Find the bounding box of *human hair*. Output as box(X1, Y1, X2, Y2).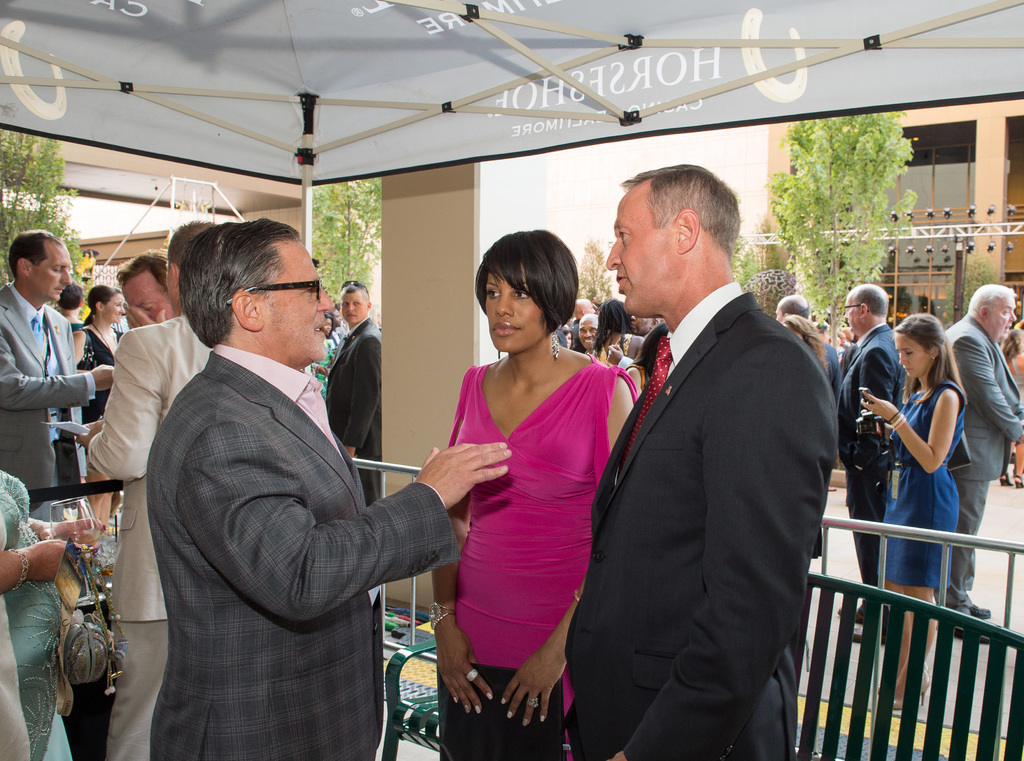
box(472, 225, 582, 364).
